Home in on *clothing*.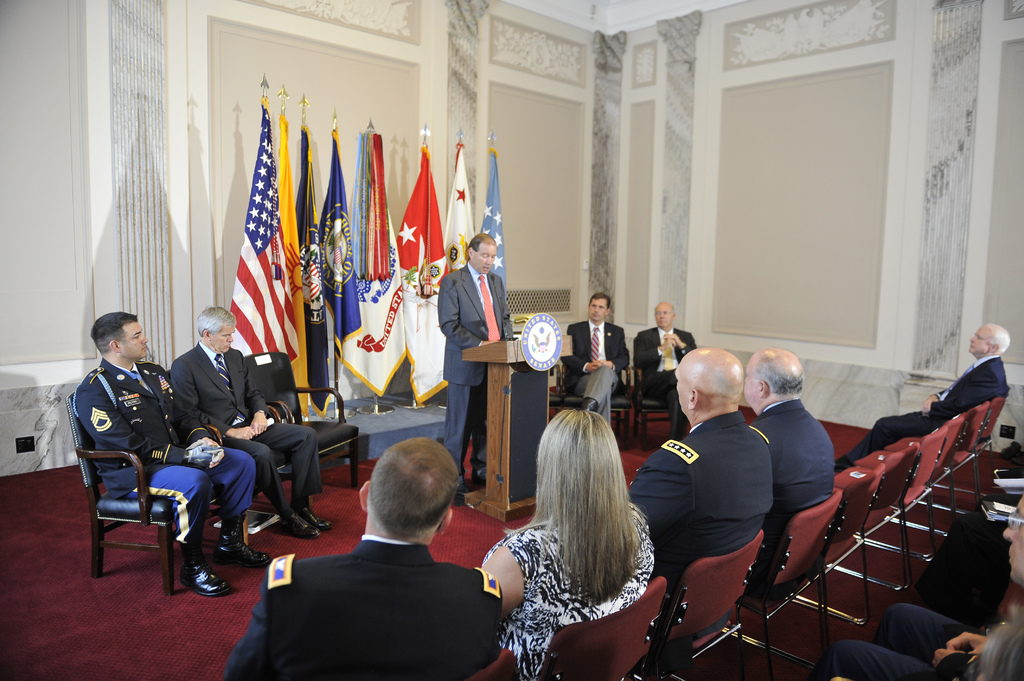
Homed in at rect(444, 388, 488, 488).
